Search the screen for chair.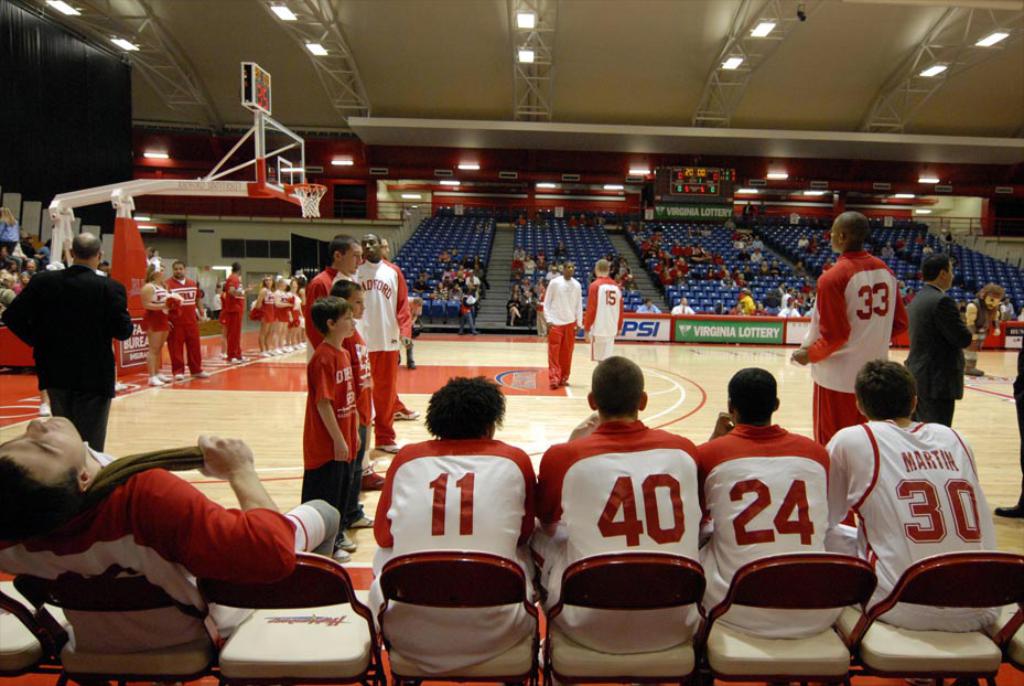
Found at {"x1": 535, "y1": 550, "x2": 701, "y2": 685}.
